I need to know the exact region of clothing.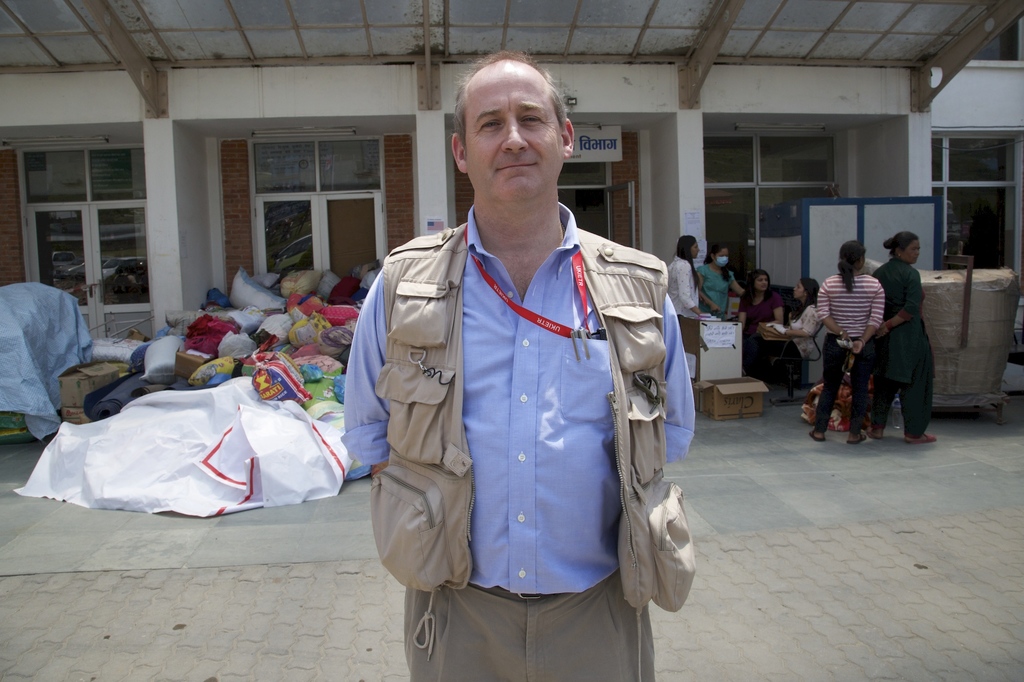
Region: box=[738, 289, 786, 347].
